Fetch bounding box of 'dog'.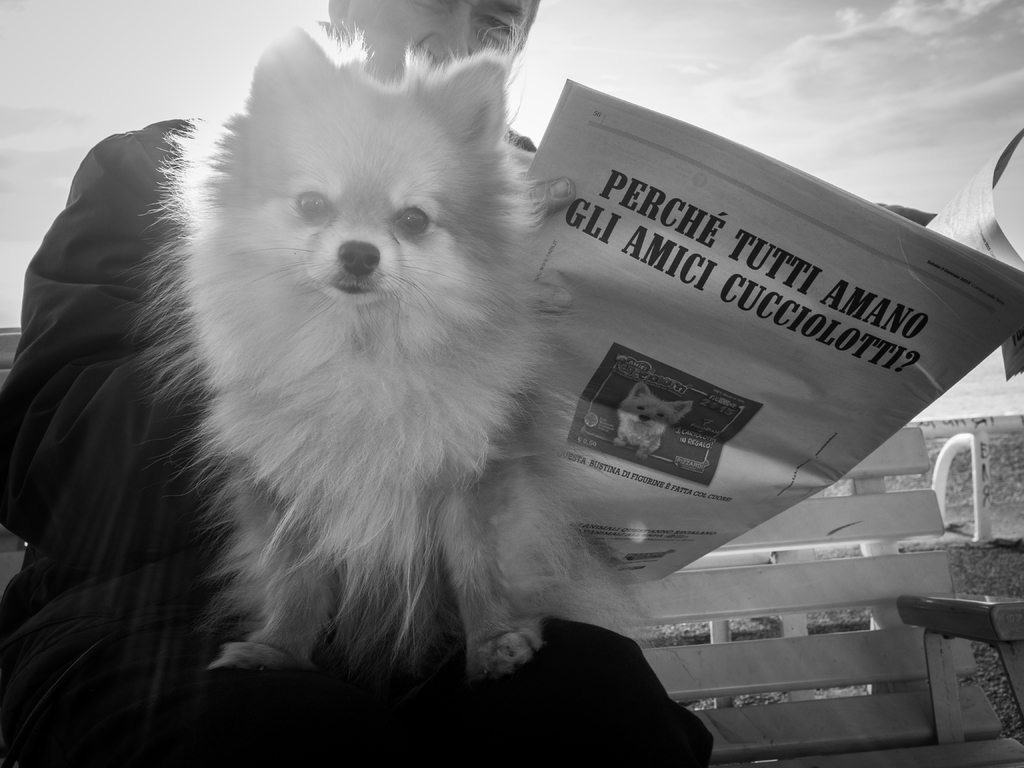
Bbox: 611 380 696 465.
